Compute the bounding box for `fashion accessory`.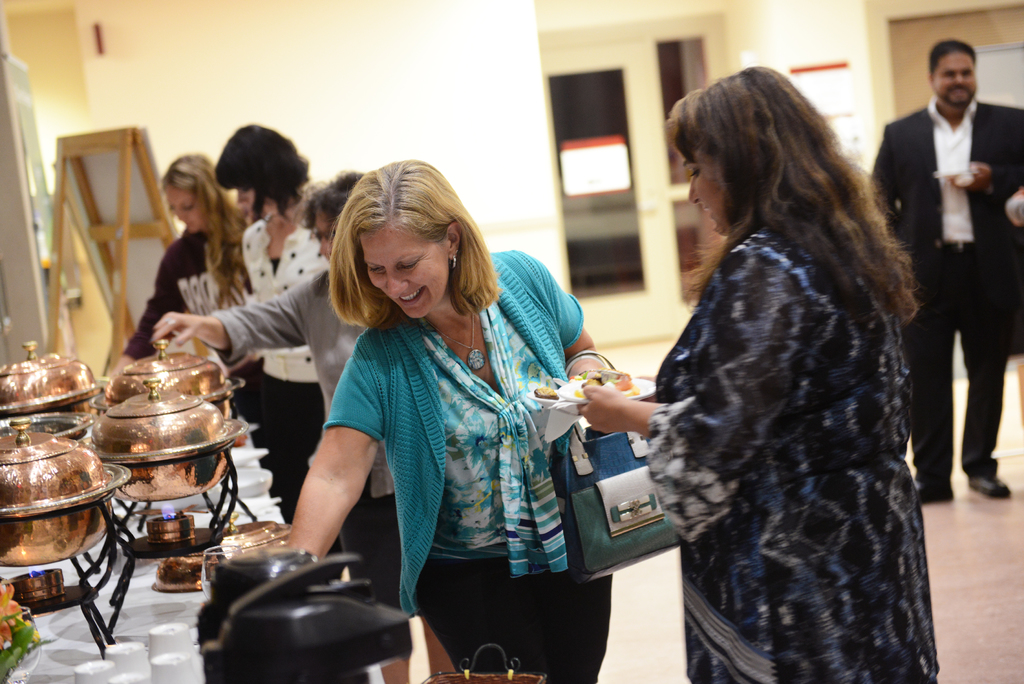
rect(545, 343, 696, 596).
